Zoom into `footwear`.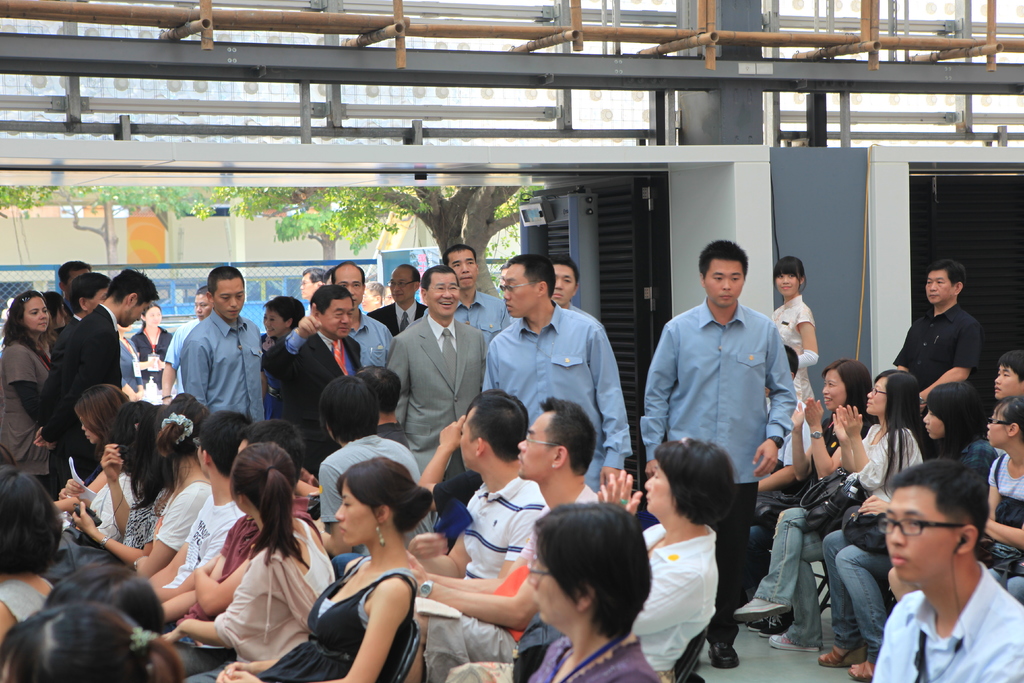
Zoom target: l=751, t=616, r=767, b=630.
